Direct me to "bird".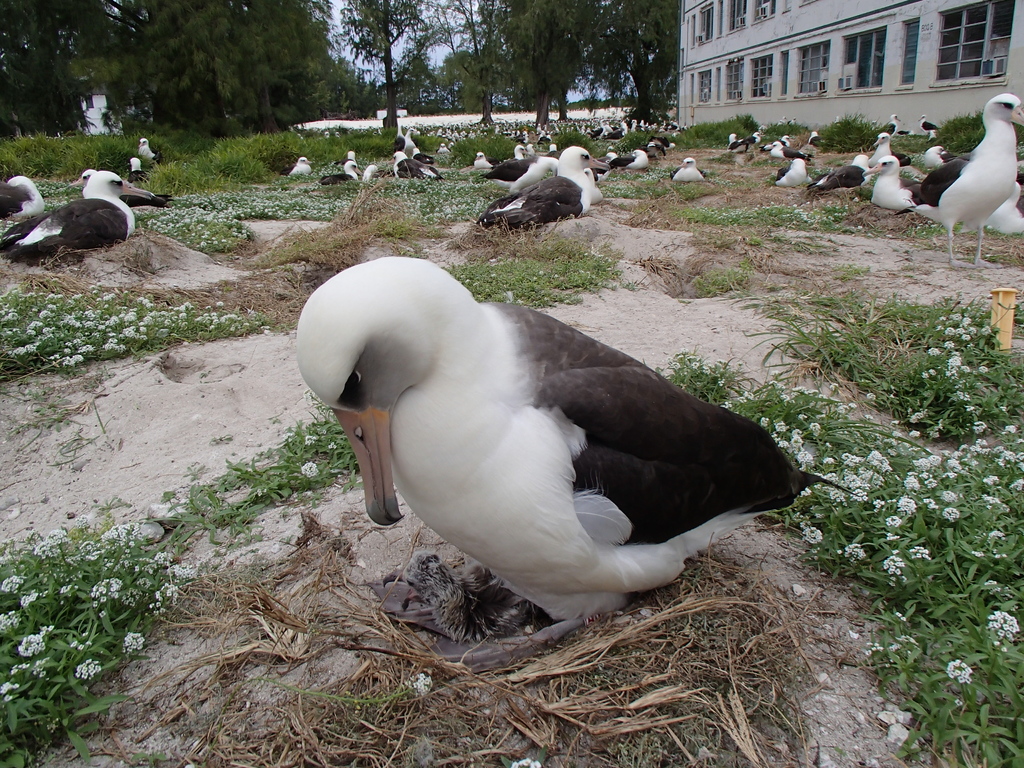
Direction: 476:145:608:233.
